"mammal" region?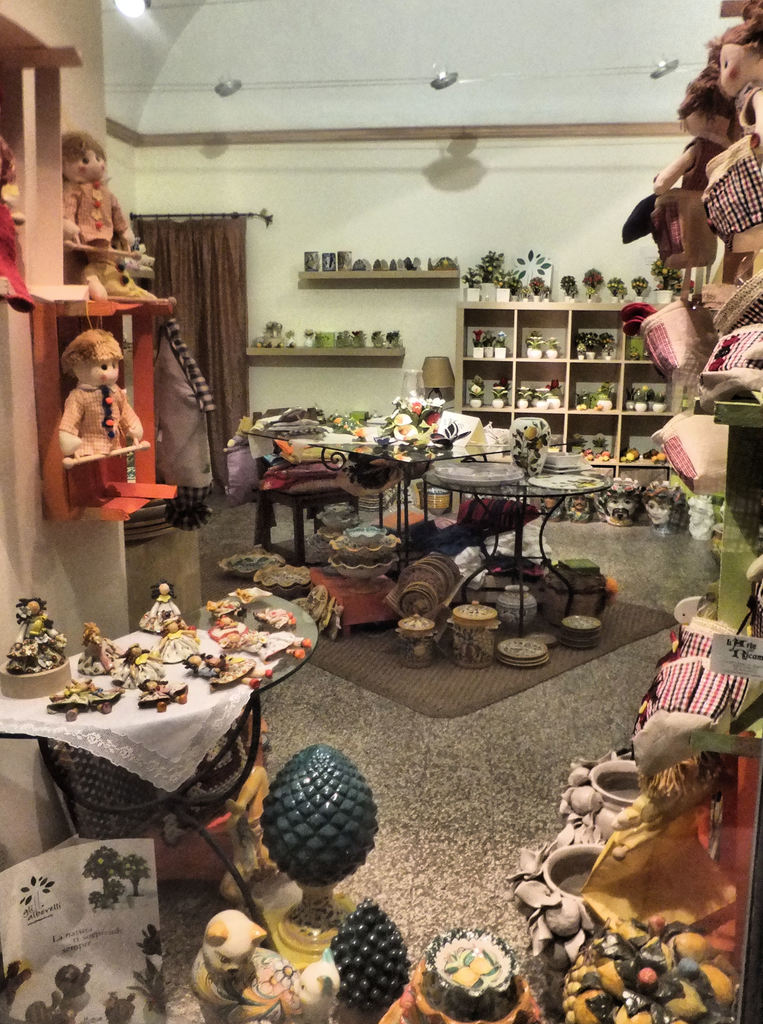
bbox=(183, 652, 271, 692)
